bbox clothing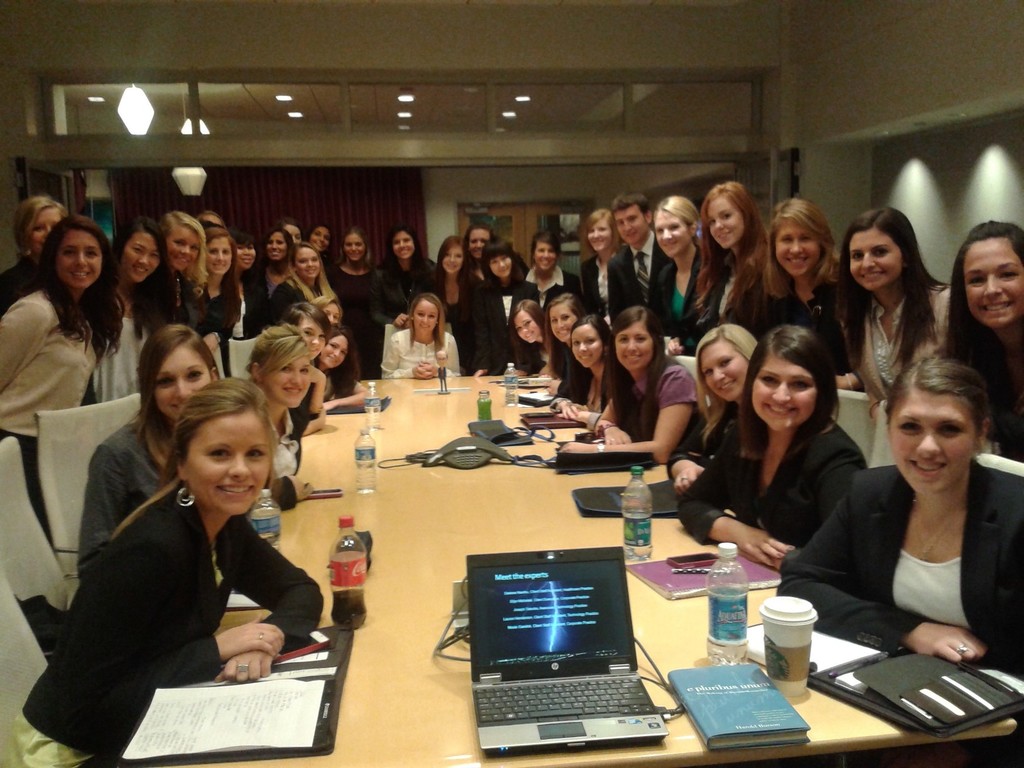
BBox(0, 286, 99, 488)
